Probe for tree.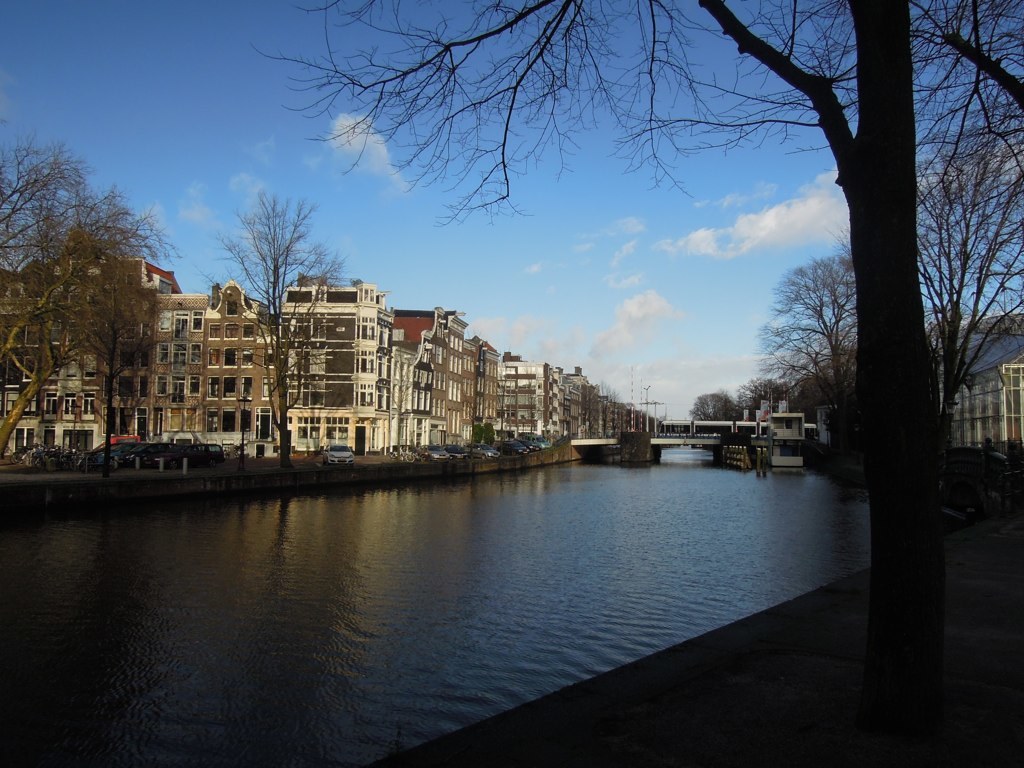
Probe result: rect(196, 187, 351, 472).
